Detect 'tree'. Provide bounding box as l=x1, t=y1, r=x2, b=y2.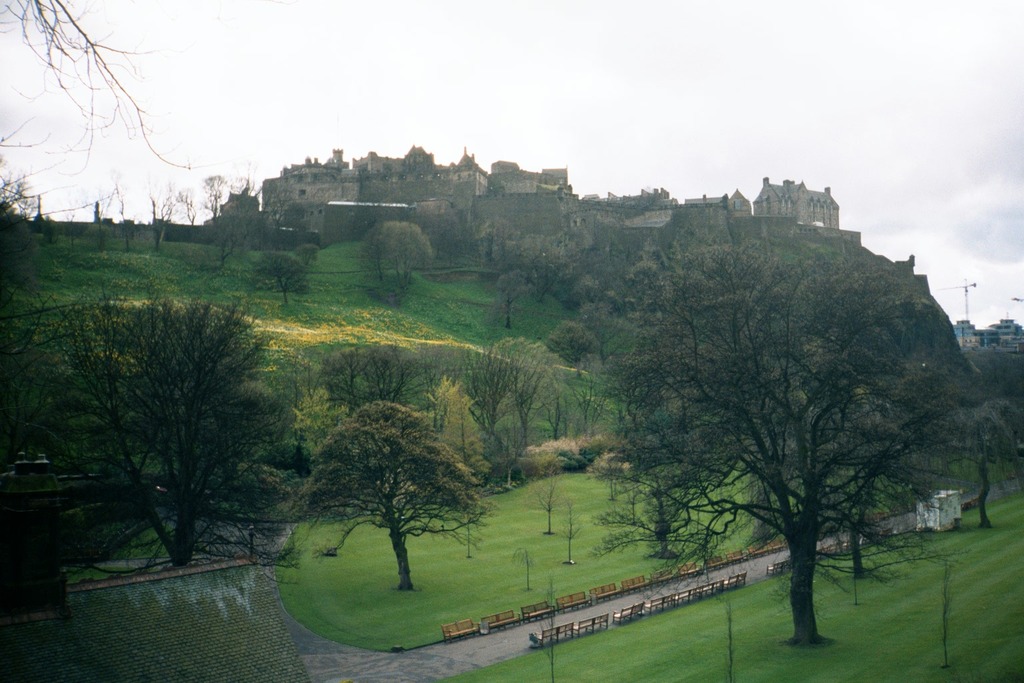
l=189, t=160, r=263, b=267.
